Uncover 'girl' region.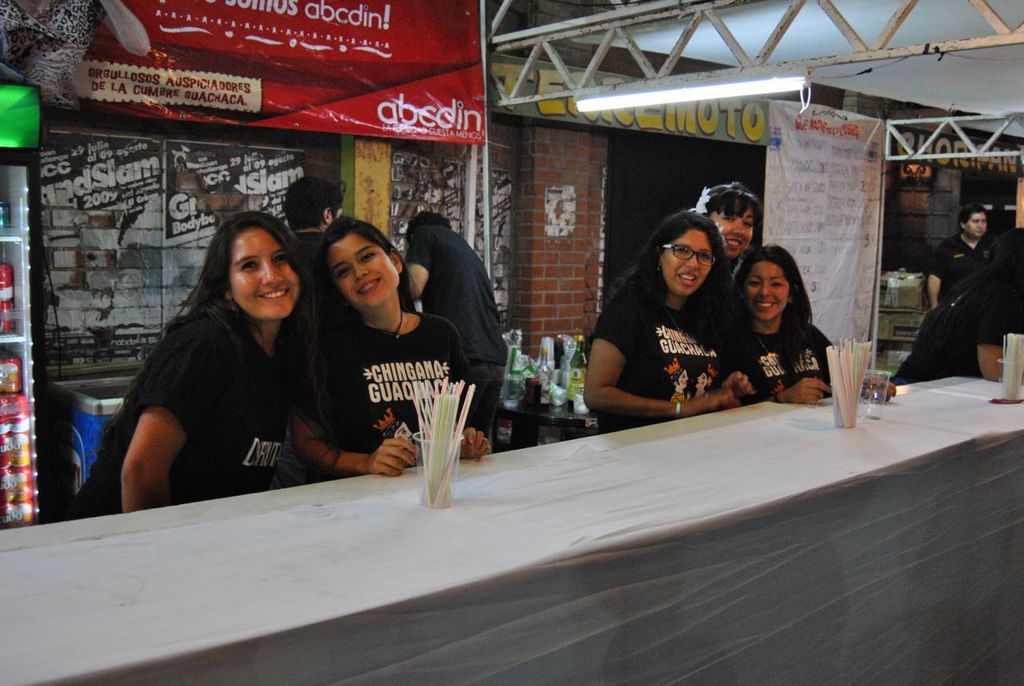
Uncovered: [left=73, top=204, right=409, bottom=509].
